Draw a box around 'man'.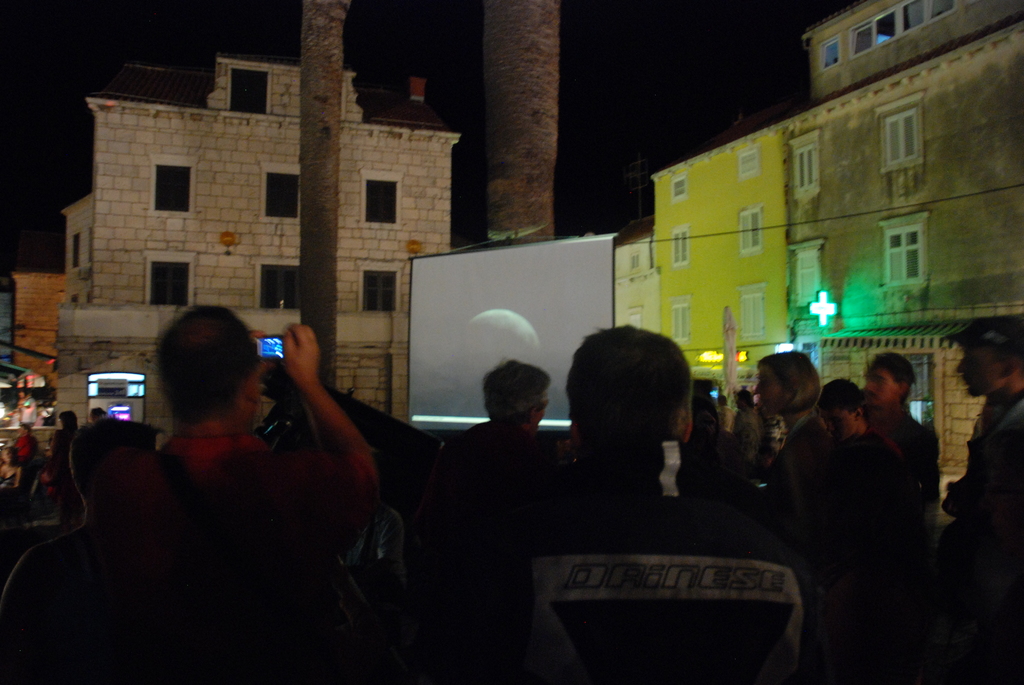
[104,303,381,684].
